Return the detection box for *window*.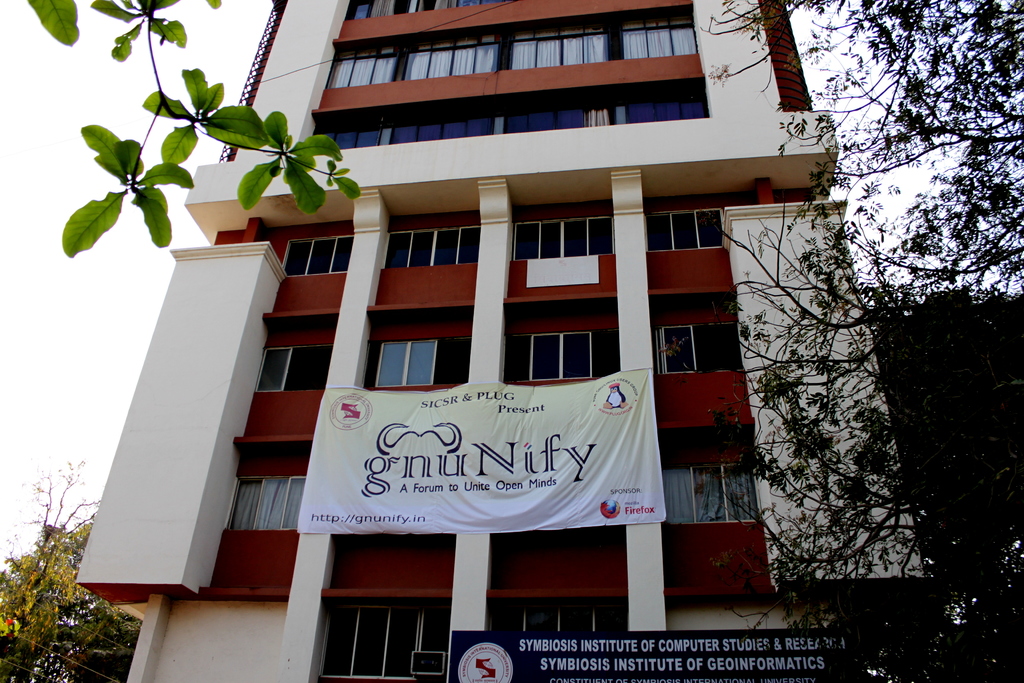
(left=509, top=218, right=616, bottom=258).
